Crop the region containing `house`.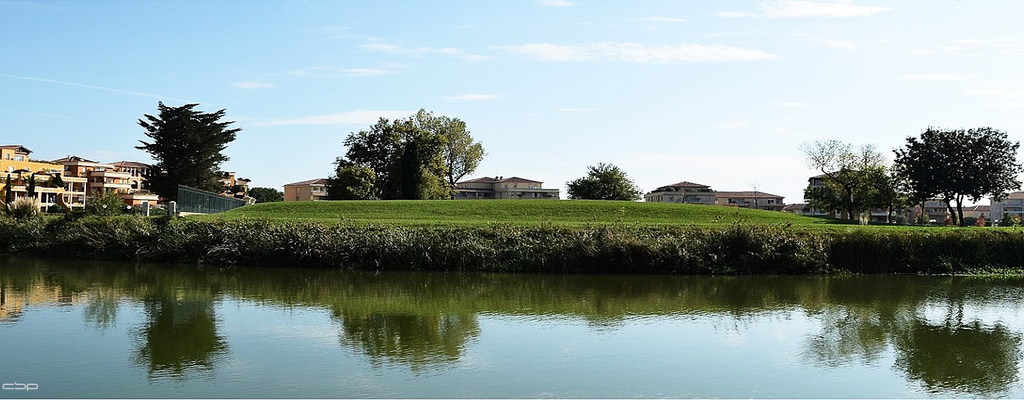
Crop region: <box>454,175,560,200</box>.
